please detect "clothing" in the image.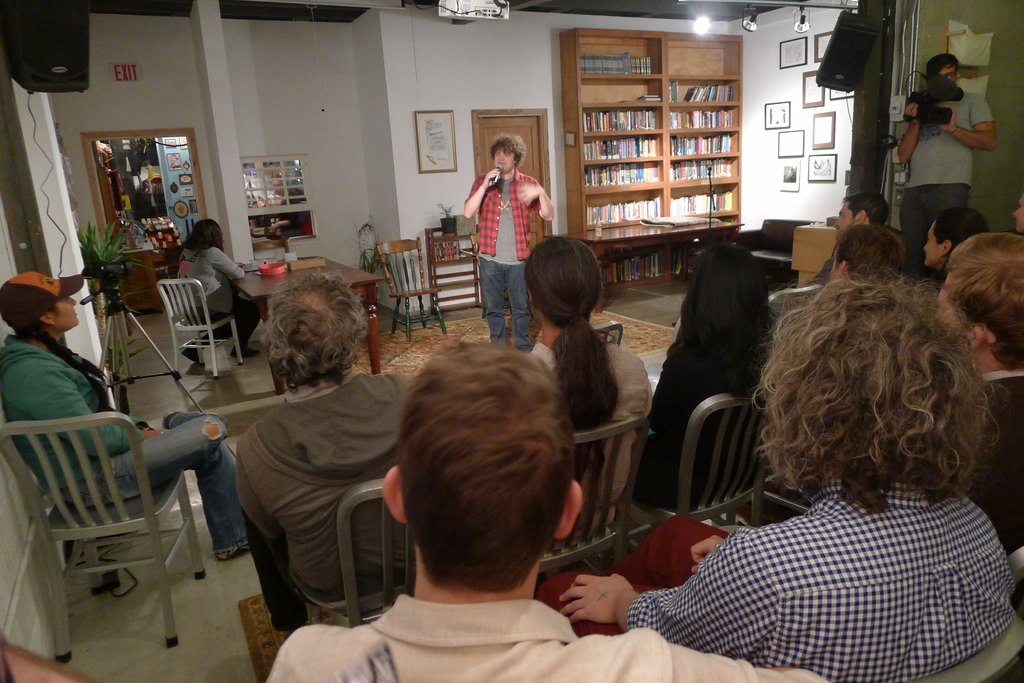
237/362/416/638.
